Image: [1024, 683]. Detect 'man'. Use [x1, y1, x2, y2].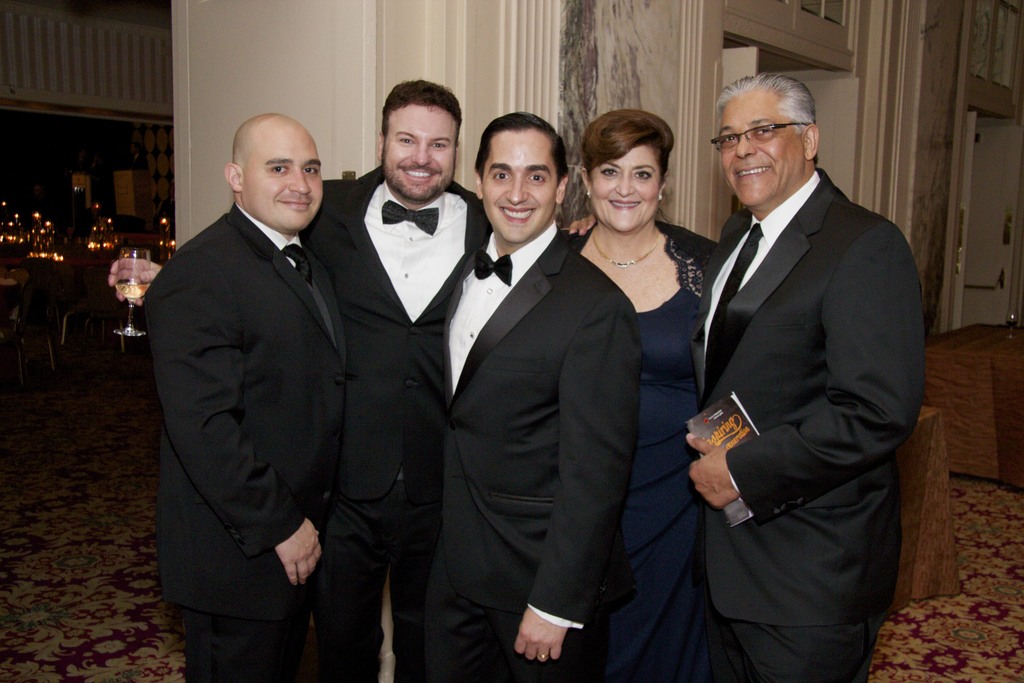
[156, 111, 358, 682].
